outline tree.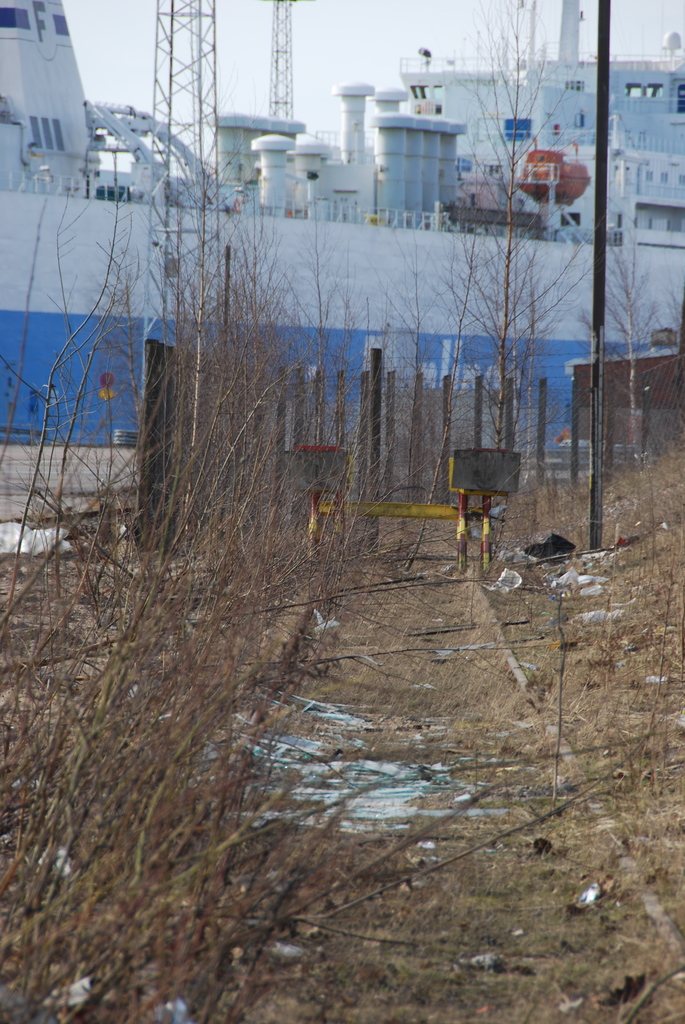
Outline: detection(398, 11, 594, 453).
